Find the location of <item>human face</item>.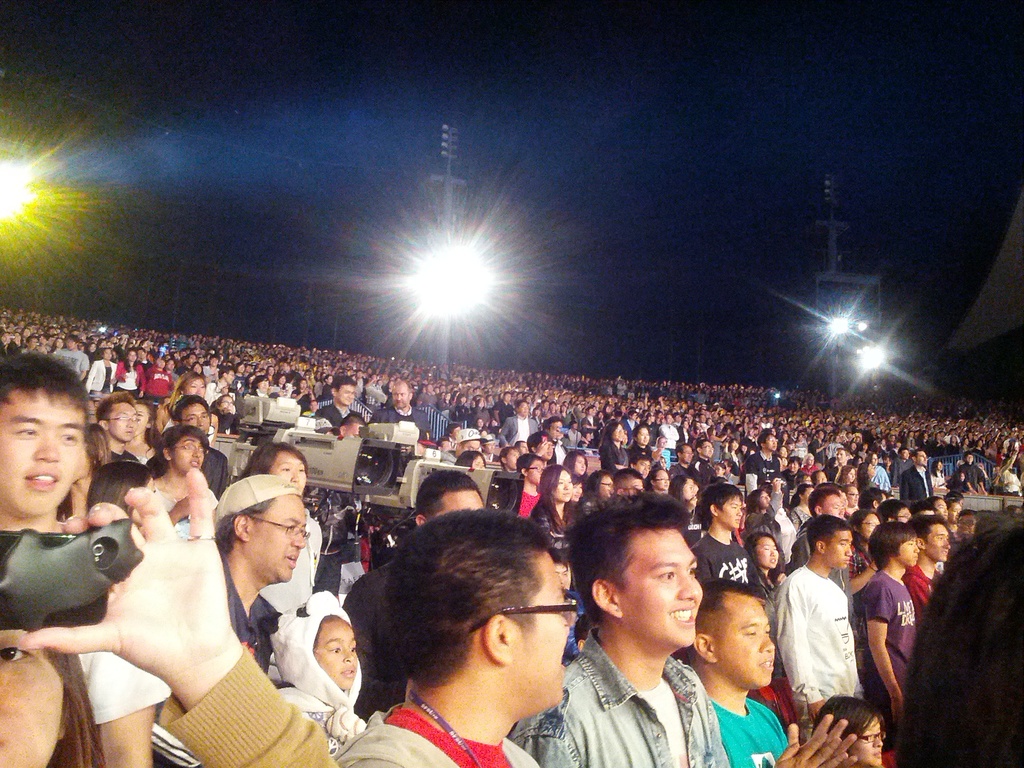
Location: {"x1": 959, "y1": 513, "x2": 975, "y2": 537}.
